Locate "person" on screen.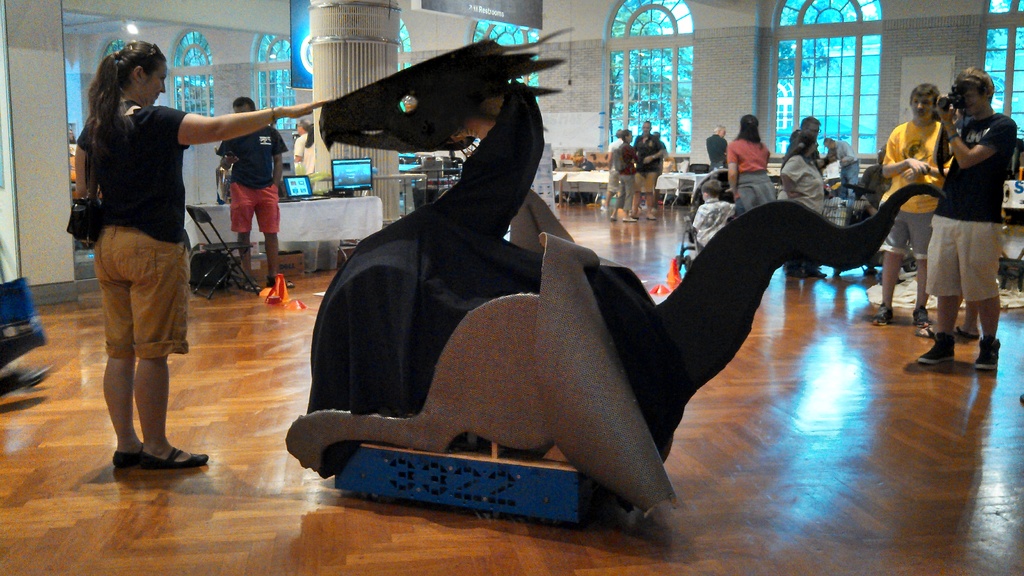
On screen at l=211, t=95, r=288, b=303.
